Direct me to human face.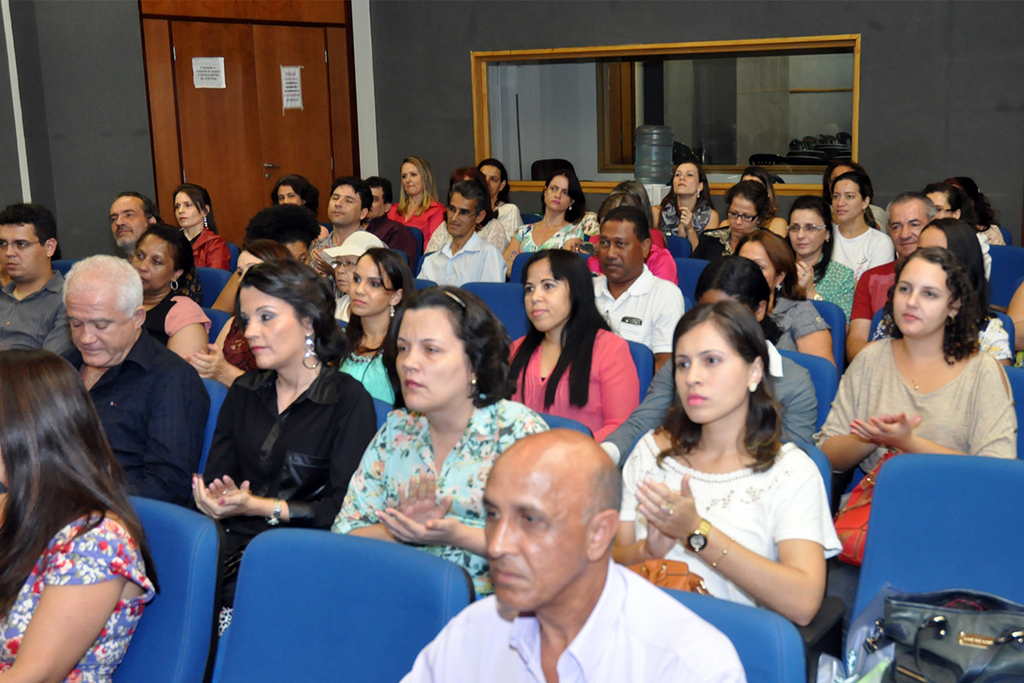
Direction: x1=0 y1=221 x2=49 y2=281.
